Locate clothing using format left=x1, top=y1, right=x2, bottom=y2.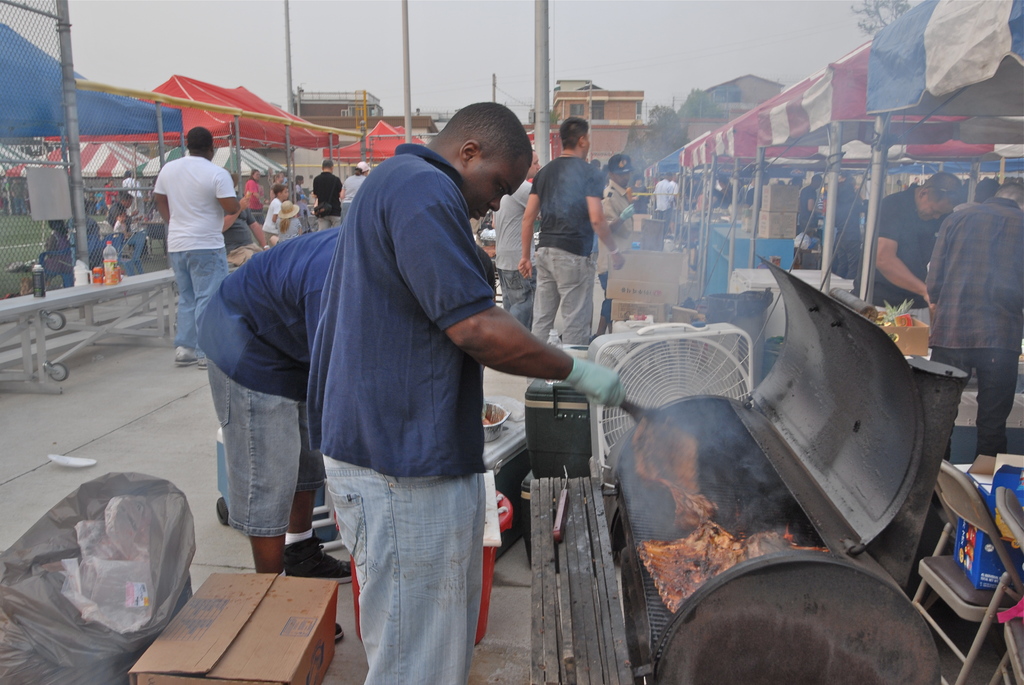
left=492, top=178, right=534, bottom=329.
